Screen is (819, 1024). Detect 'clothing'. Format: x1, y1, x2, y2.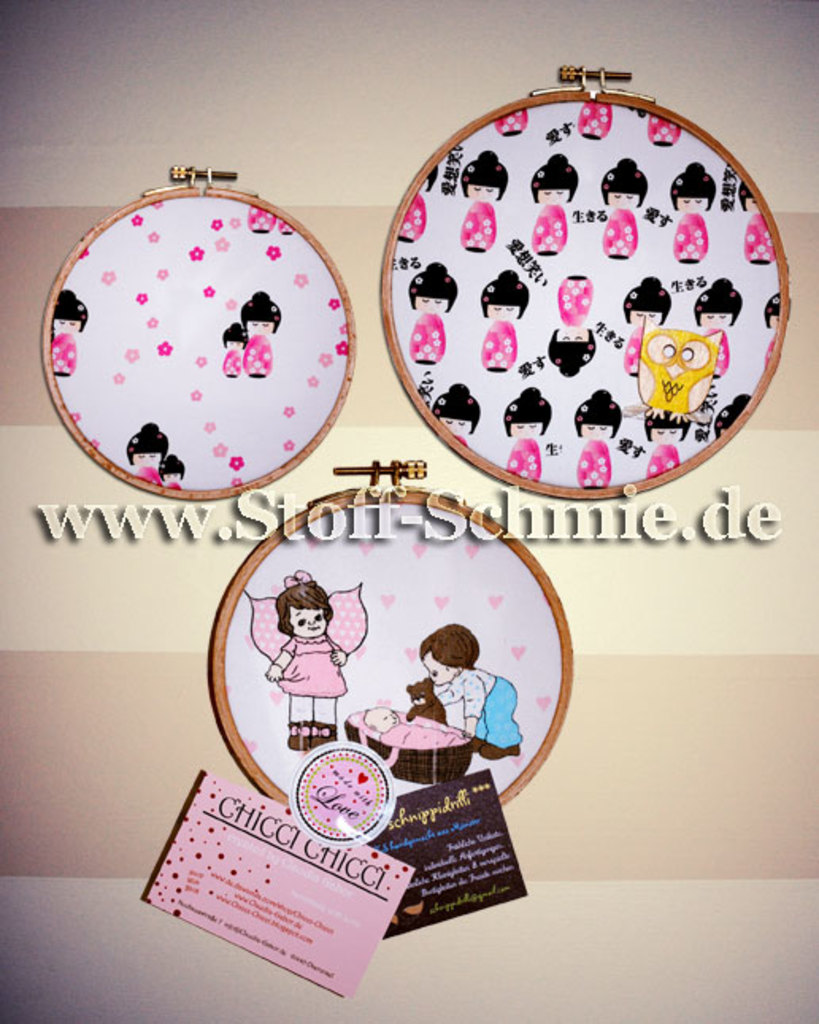
230, 562, 375, 767.
